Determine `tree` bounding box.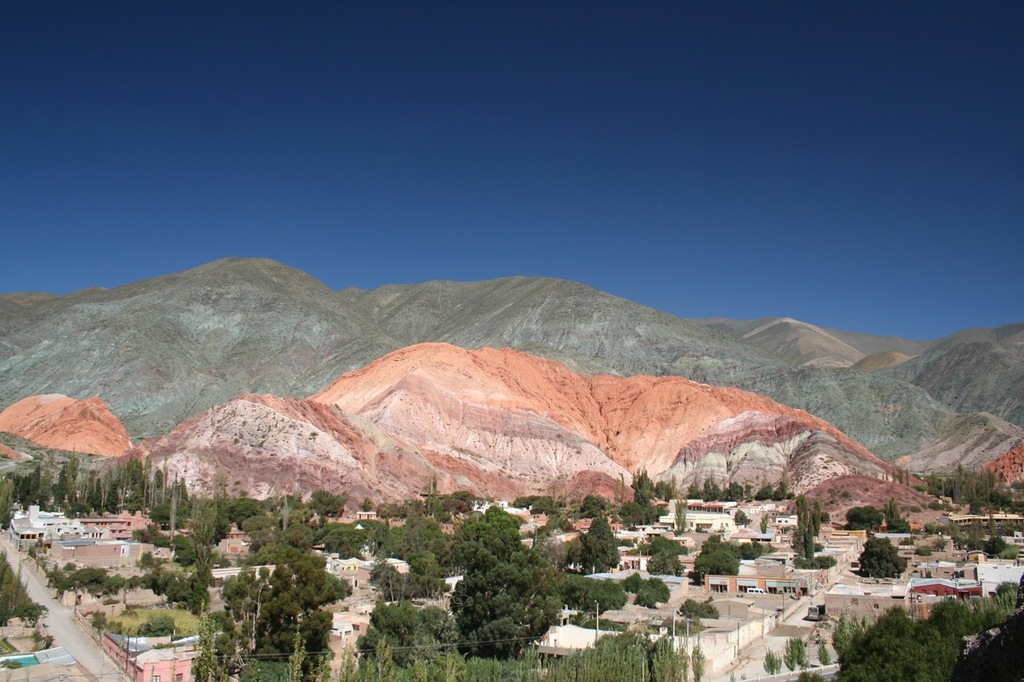
Determined: x1=360, y1=500, x2=376, y2=514.
